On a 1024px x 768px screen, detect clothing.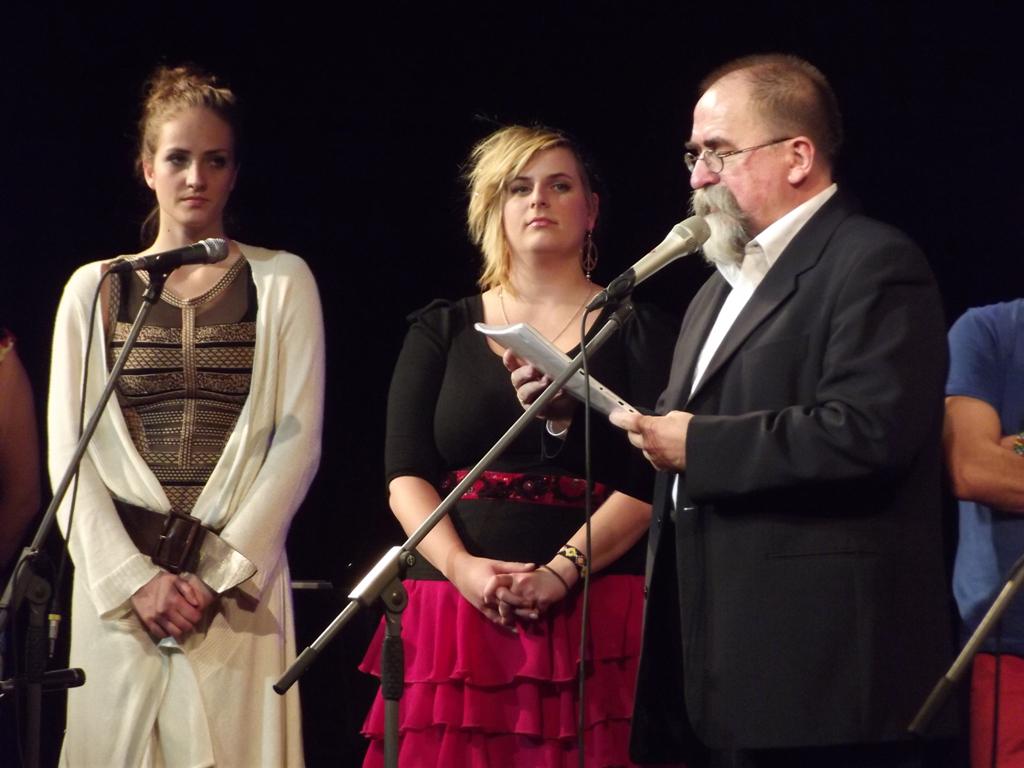
locate(44, 247, 330, 767).
